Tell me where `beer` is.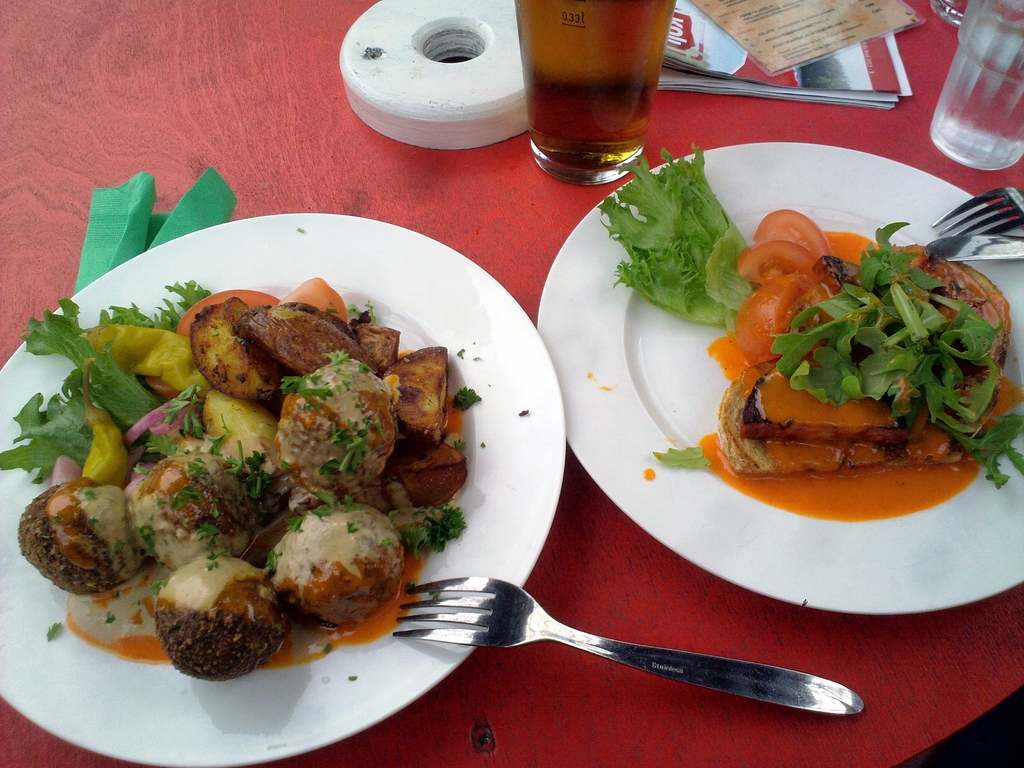
`beer` is at 506:2:684:164.
